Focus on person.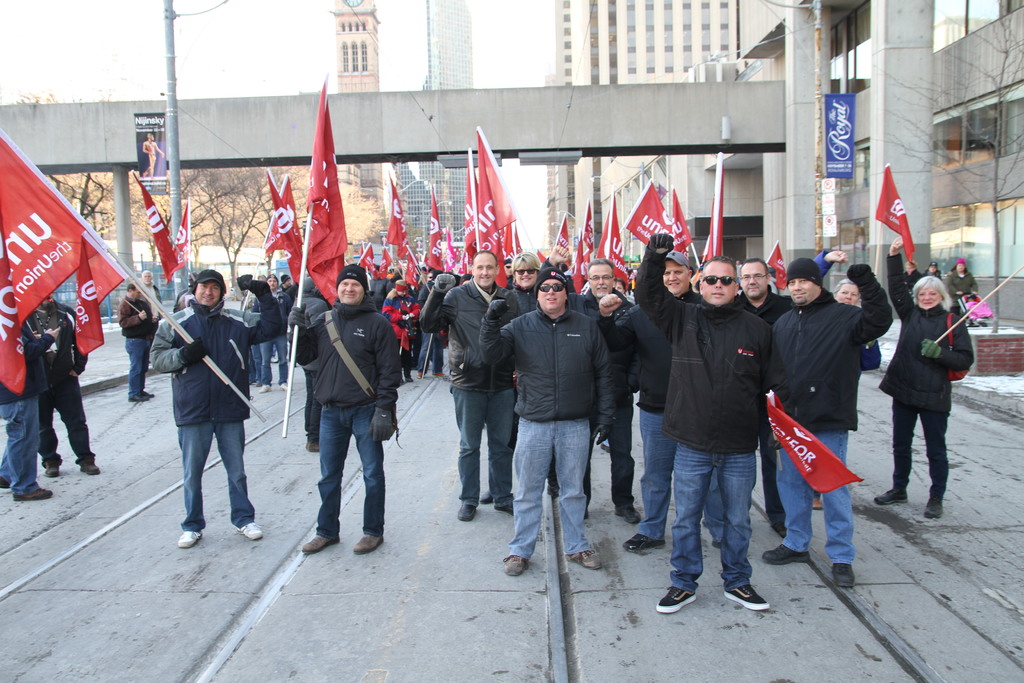
Focused at bbox(893, 260, 925, 299).
